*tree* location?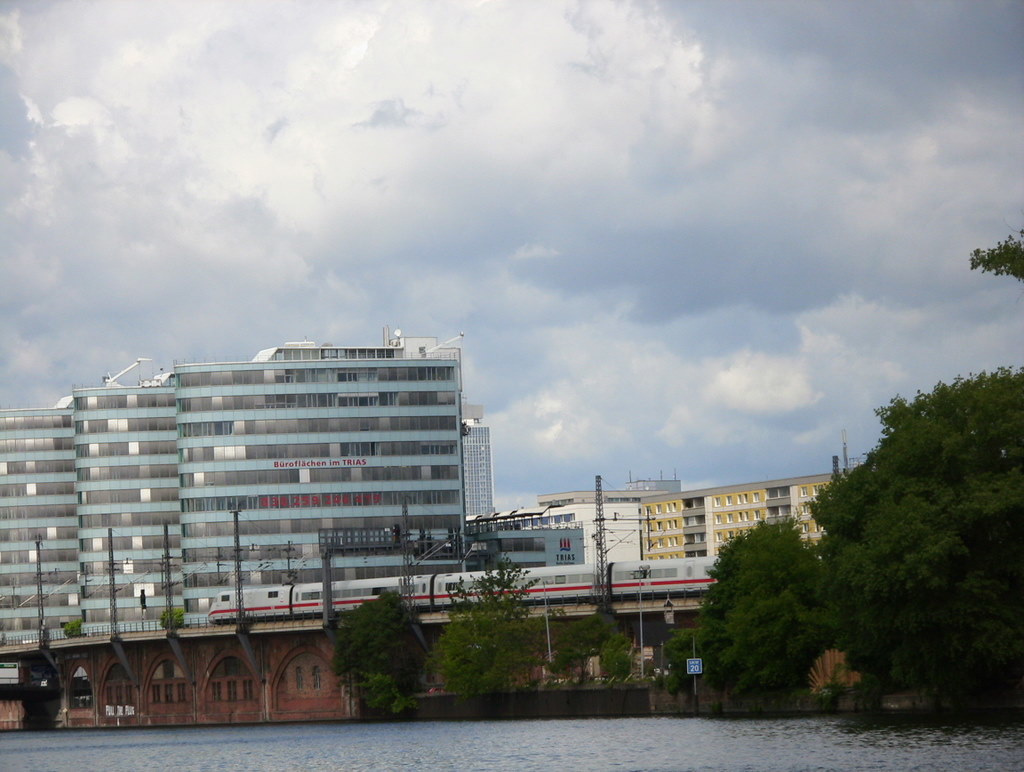
box=[794, 362, 1023, 724]
